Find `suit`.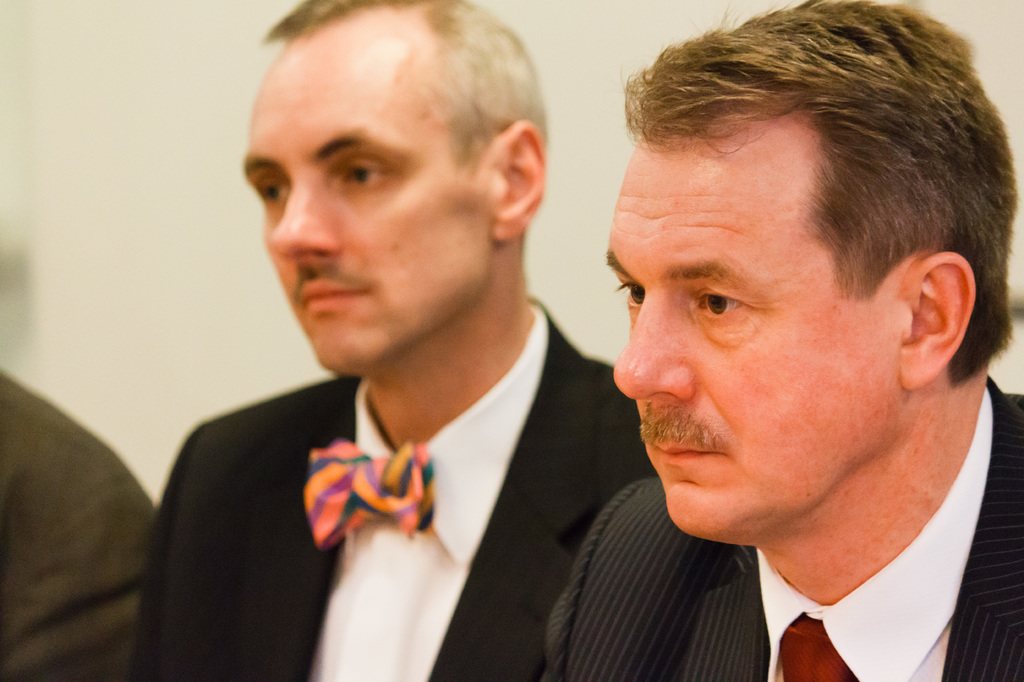
{"x1": 0, "y1": 371, "x2": 152, "y2": 681}.
